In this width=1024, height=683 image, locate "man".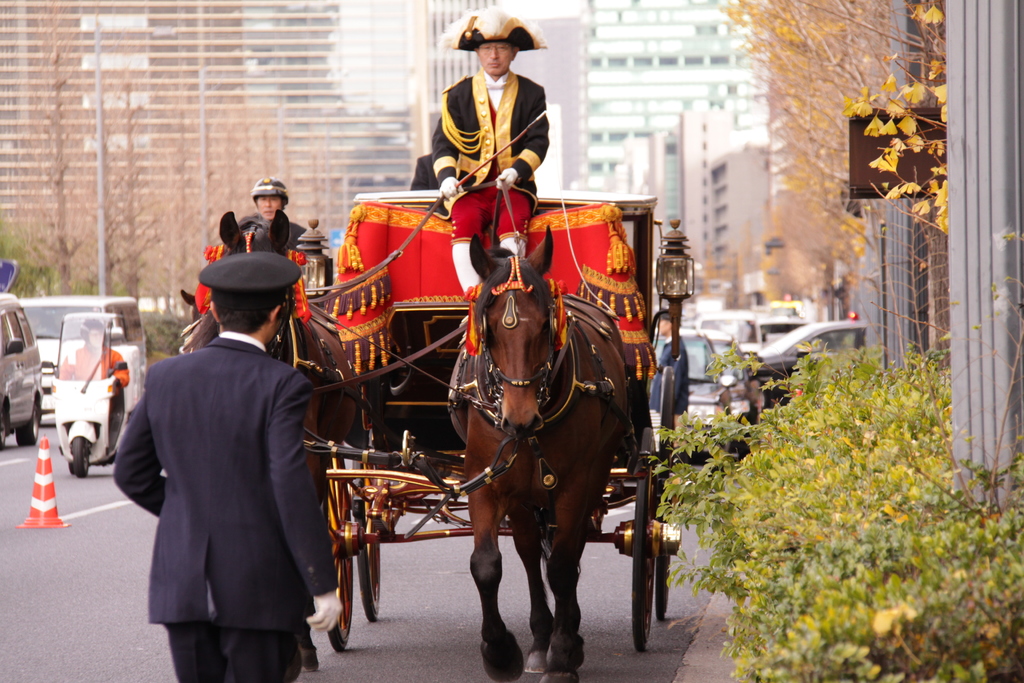
Bounding box: <region>430, 2, 550, 298</region>.
